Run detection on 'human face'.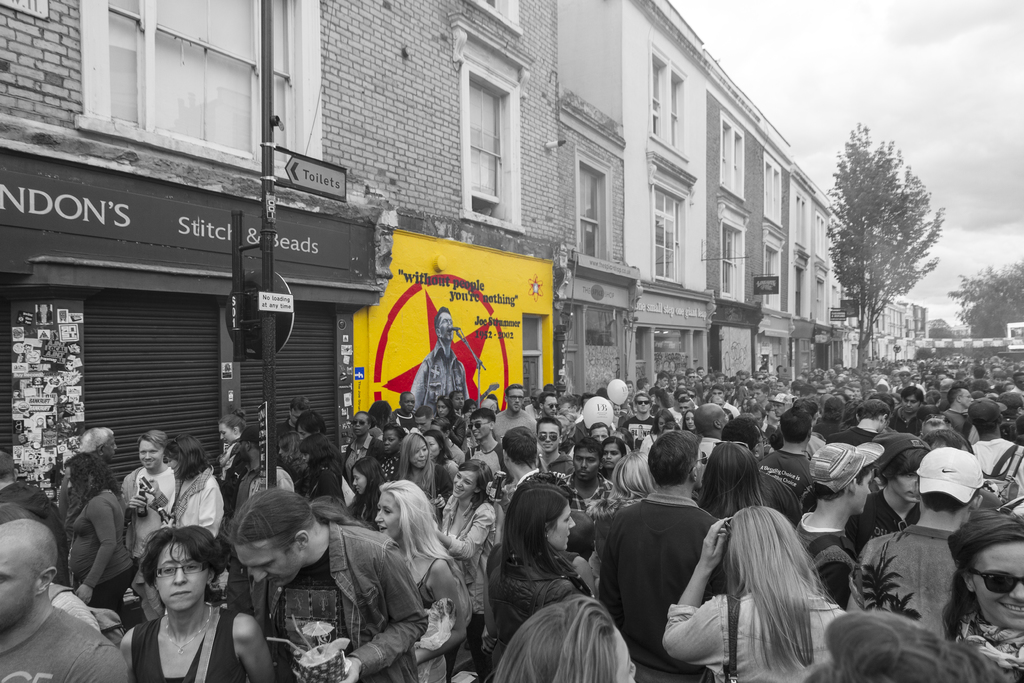
Result: box=[508, 383, 525, 413].
